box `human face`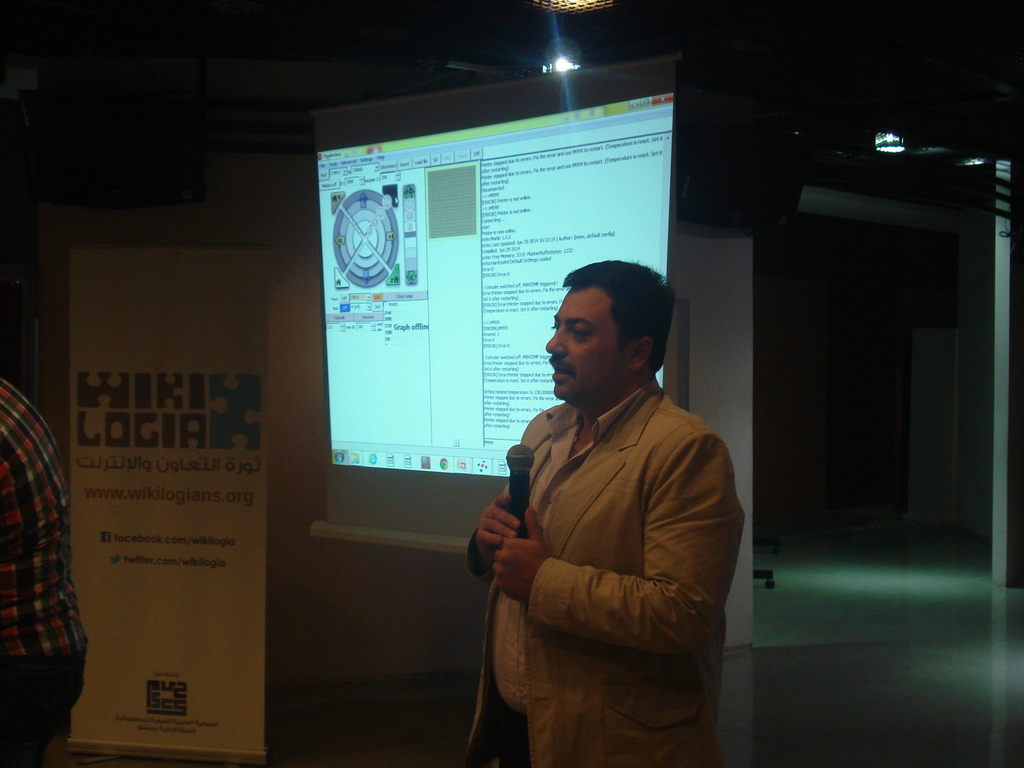
{"left": 545, "top": 289, "right": 625, "bottom": 397}
